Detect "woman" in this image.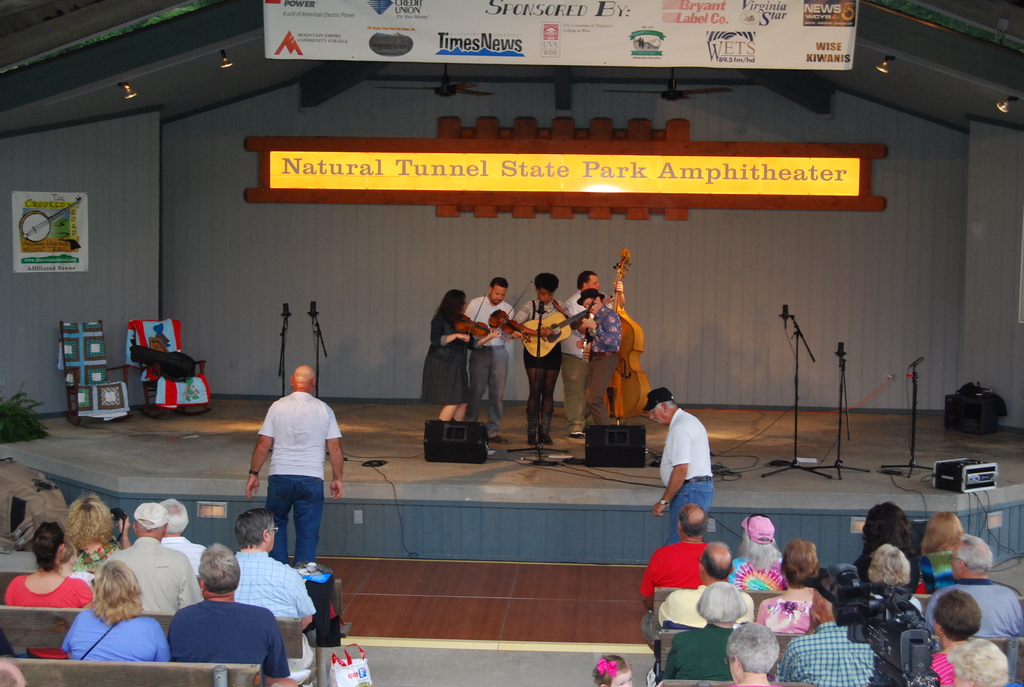
Detection: 420:289:500:421.
